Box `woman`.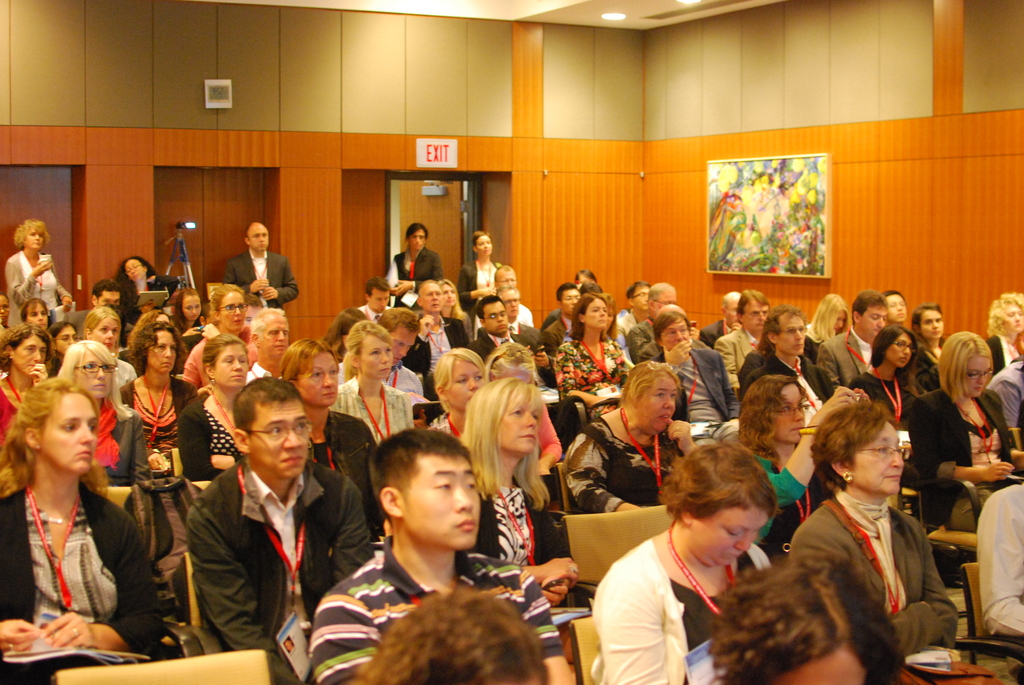
left=275, top=338, right=383, bottom=531.
